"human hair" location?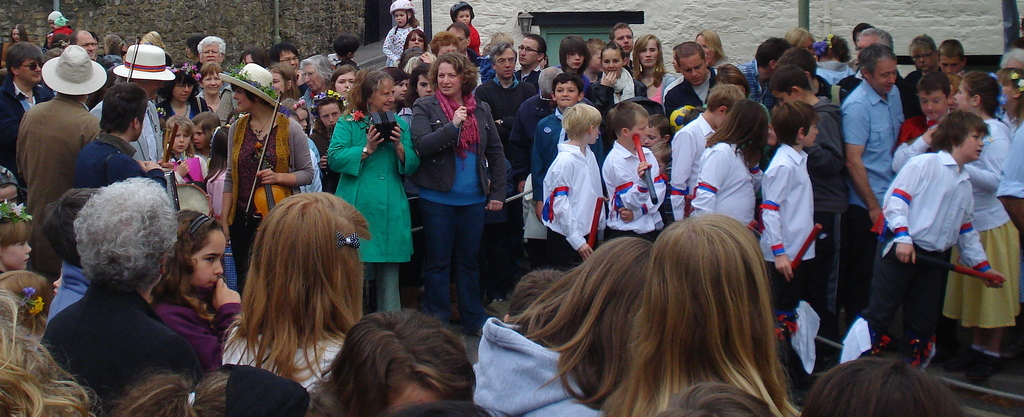
bbox(705, 85, 743, 112)
